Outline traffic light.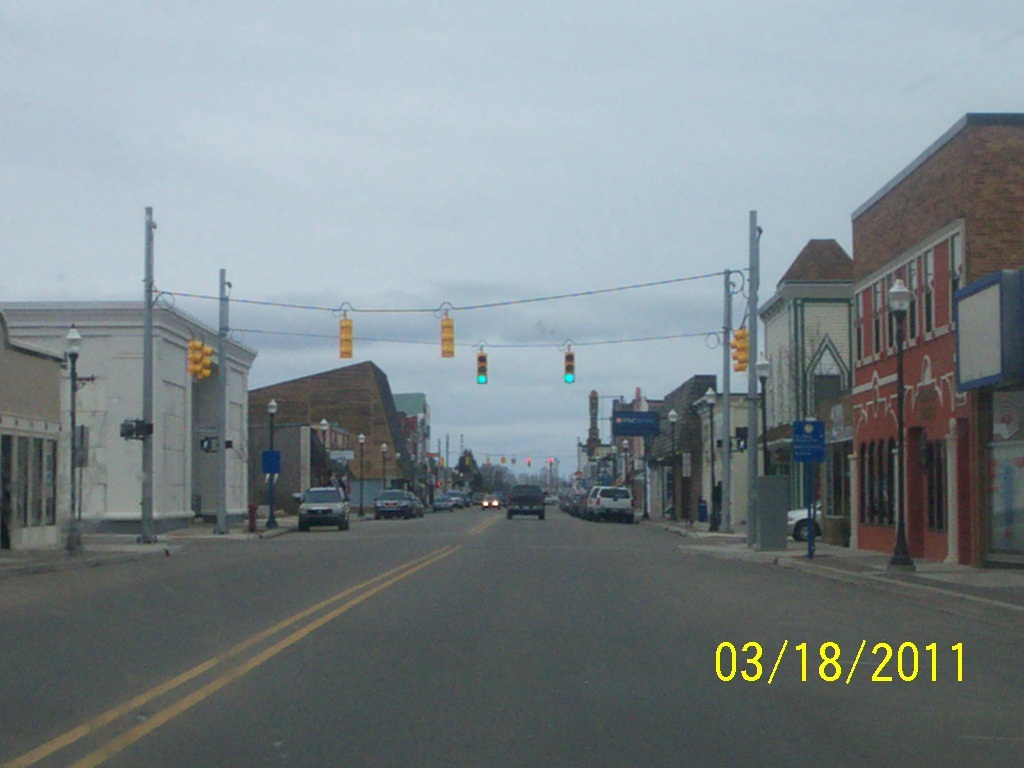
Outline: [left=736, top=426, right=749, bottom=437].
